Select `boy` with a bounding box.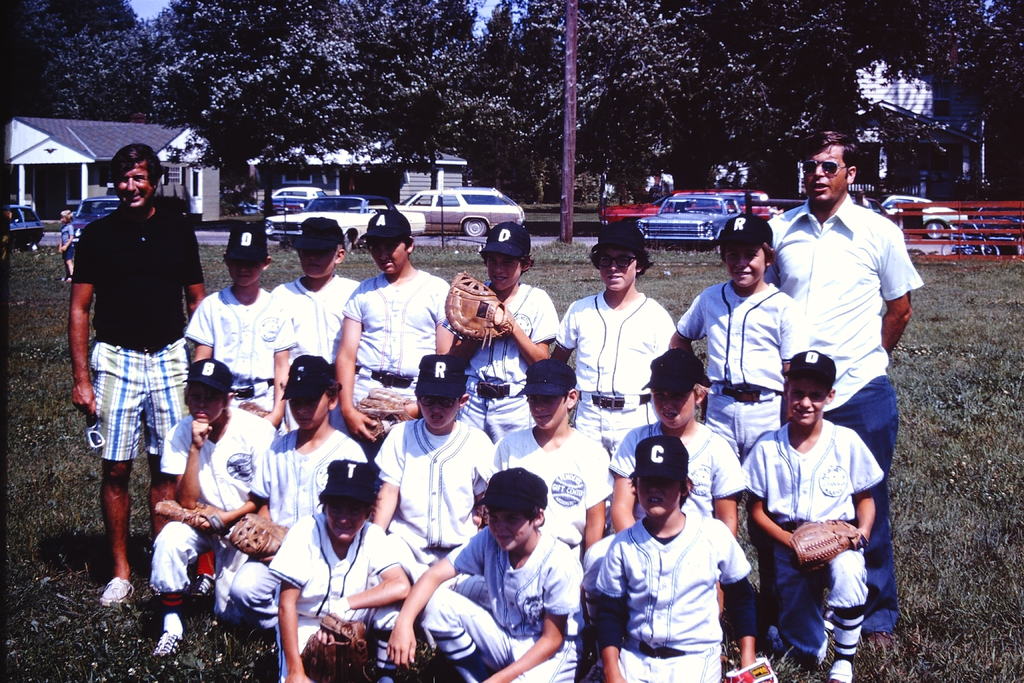
bbox=[468, 357, 615, 566].
